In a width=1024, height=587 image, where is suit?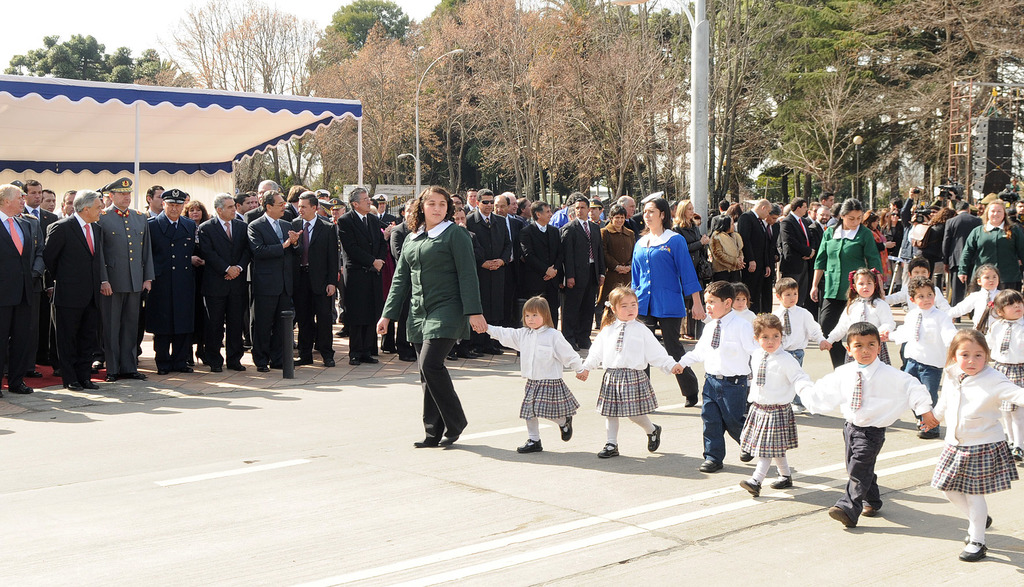
box(563, 217, 609, 342).
